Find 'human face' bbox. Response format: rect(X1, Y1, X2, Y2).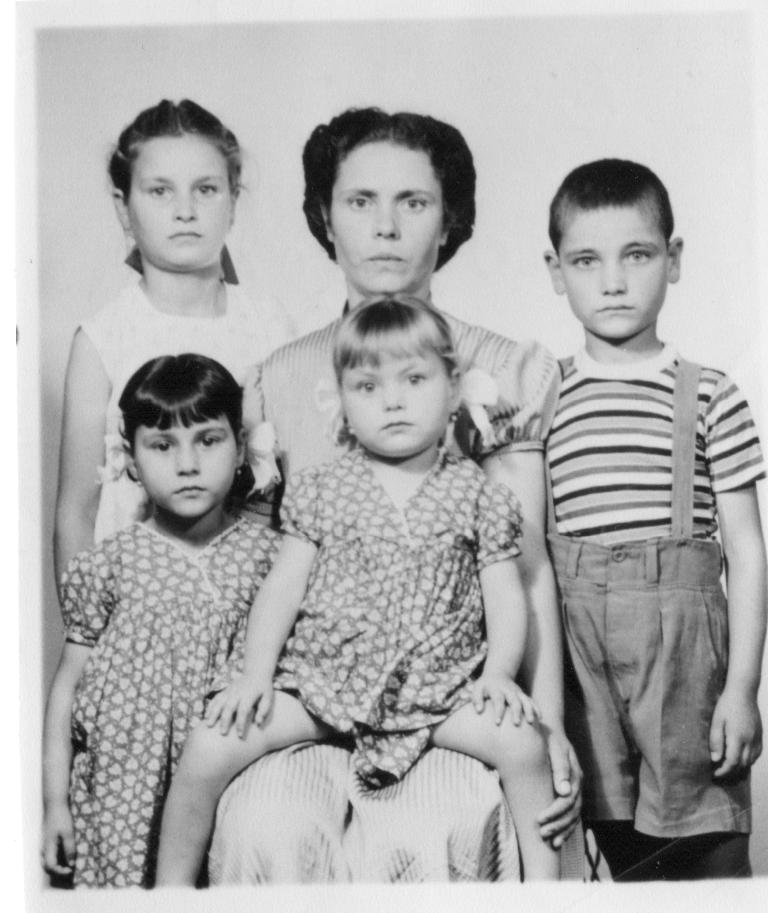
rect(127, 132, 228, 267).
